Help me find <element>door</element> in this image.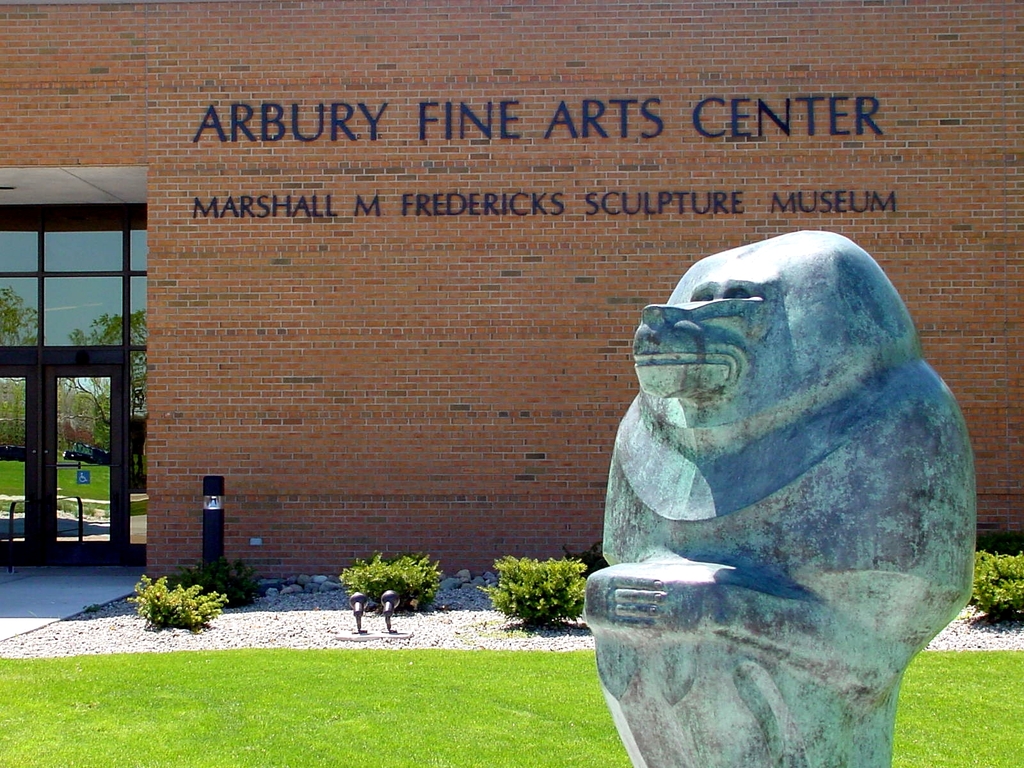
Found it: BBox(0, 358, 122, 568).
